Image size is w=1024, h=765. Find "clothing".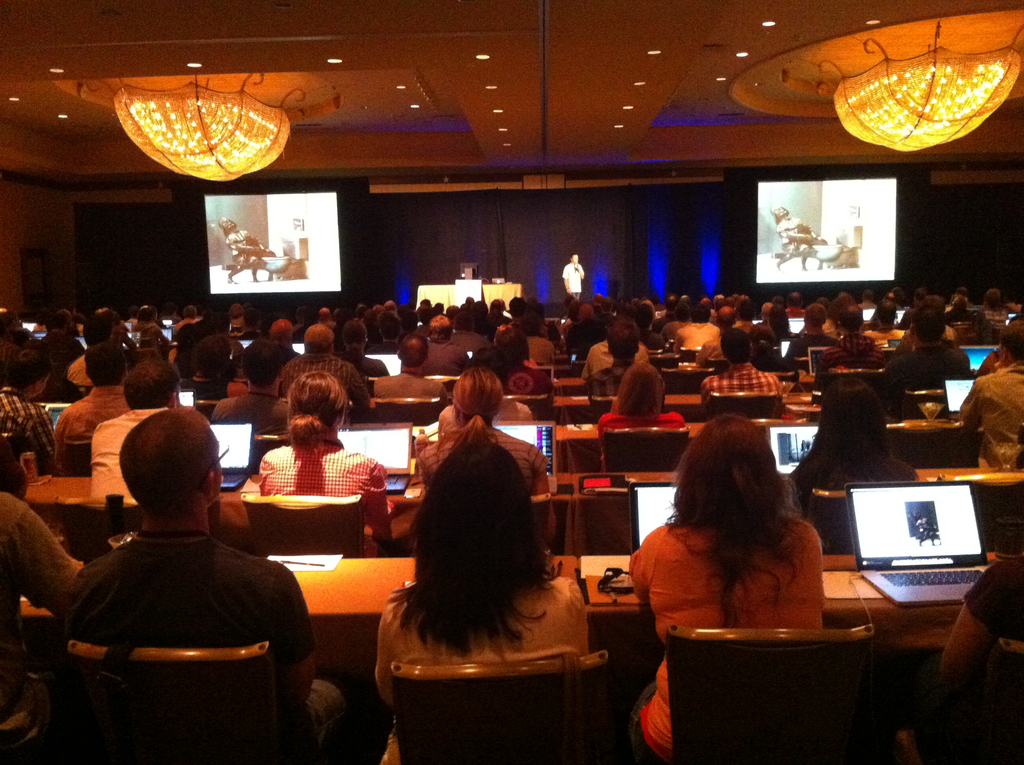
667:318:718:352.
